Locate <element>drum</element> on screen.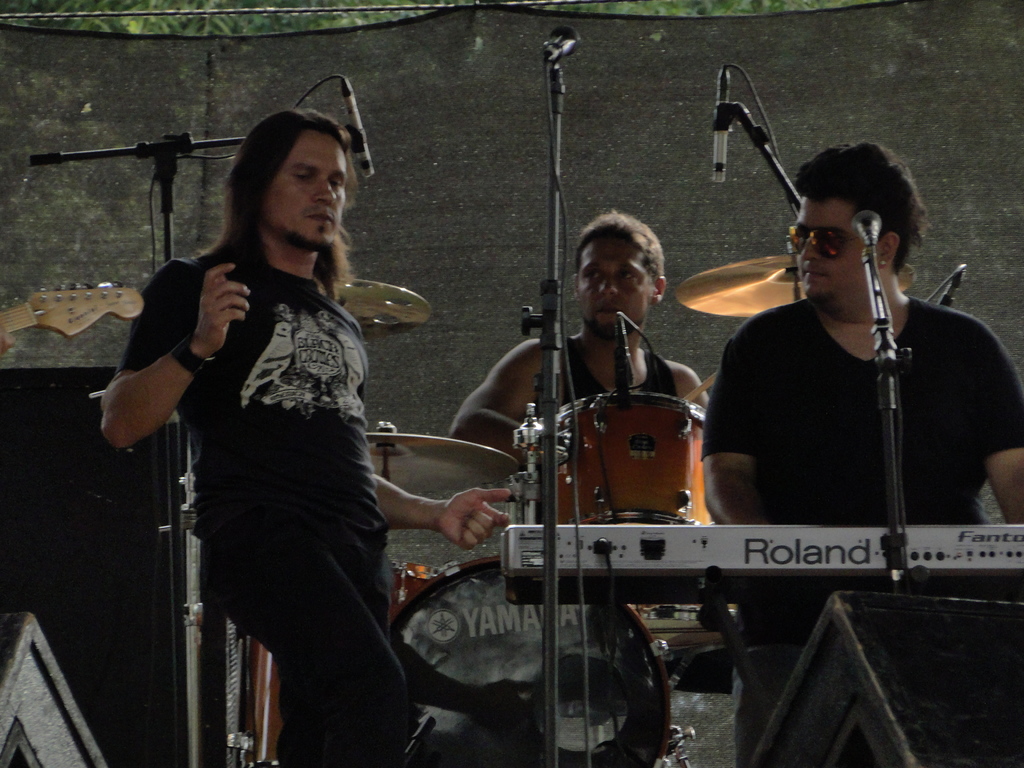
On screen at (x1=242, y1=561, x2=408, y2=766).
